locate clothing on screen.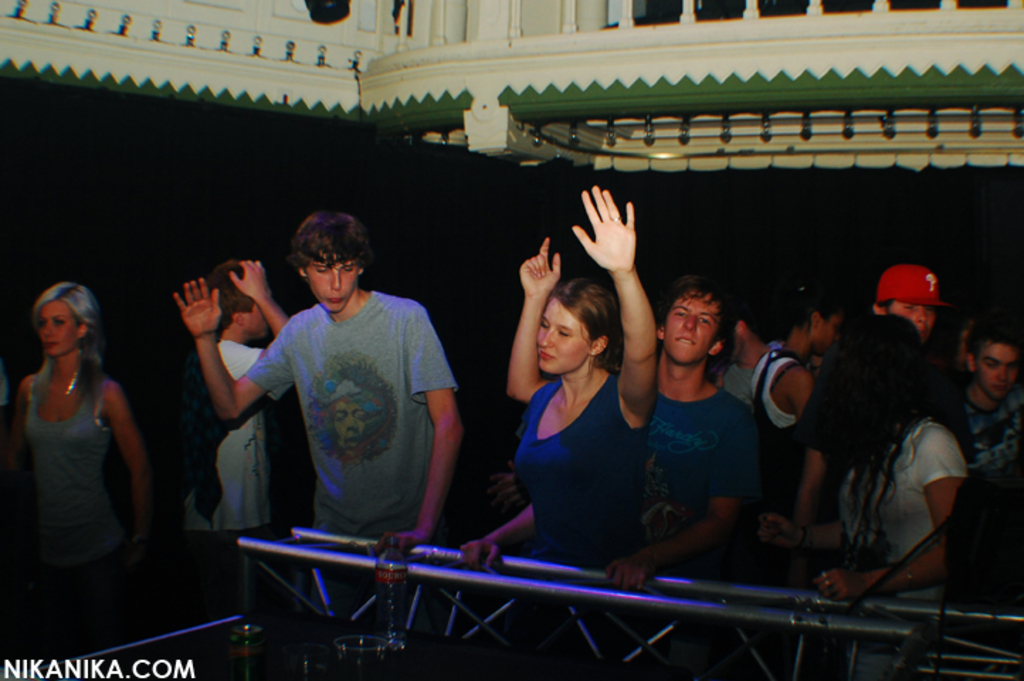
On screen at <region>747, 346, 803, 474</region>.
